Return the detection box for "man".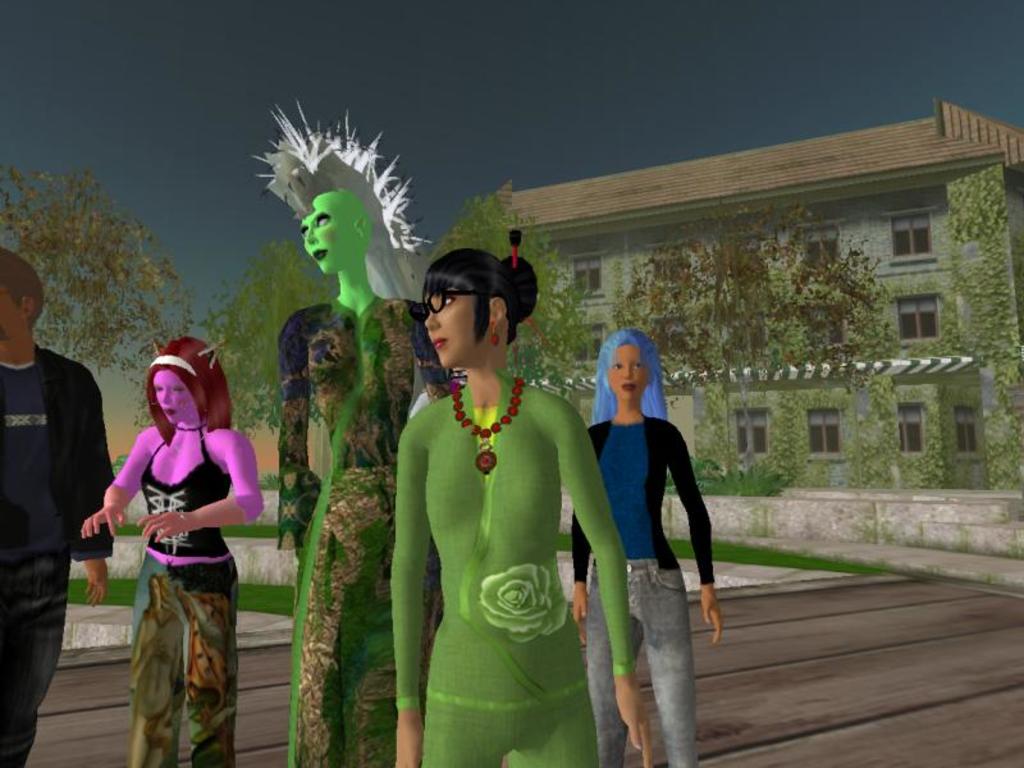
(x1=0, y1=247, x2=123, y2=767).
